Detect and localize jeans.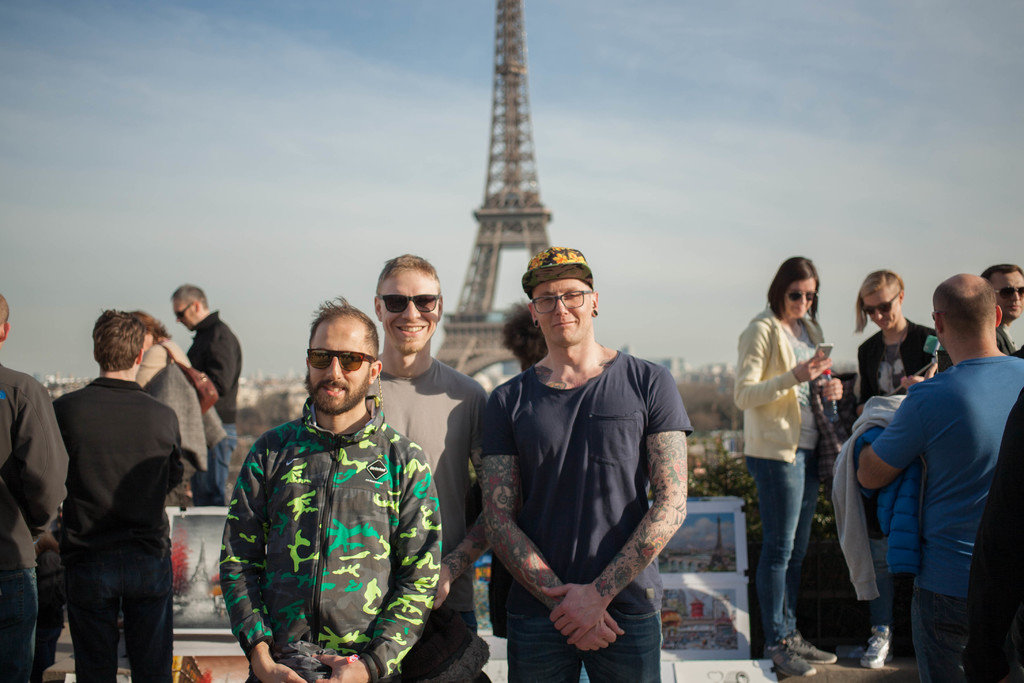
Localized at x1=508, y1=606, x2=666, y2=682.
